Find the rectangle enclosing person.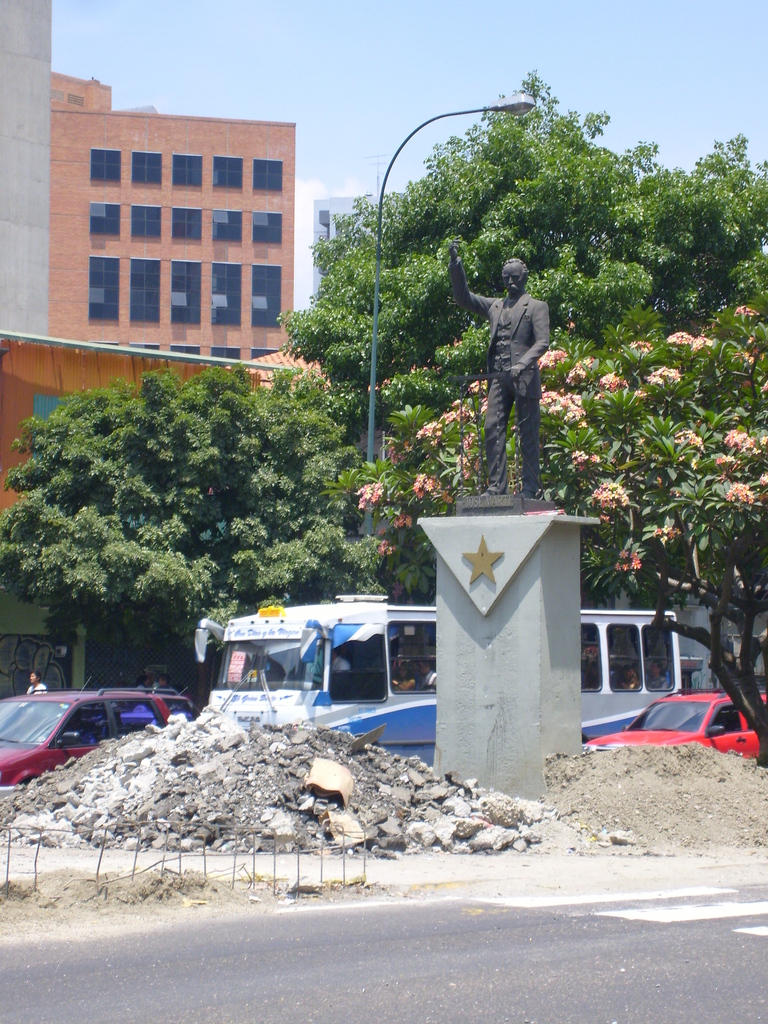
(415, 657, 439, 690).
